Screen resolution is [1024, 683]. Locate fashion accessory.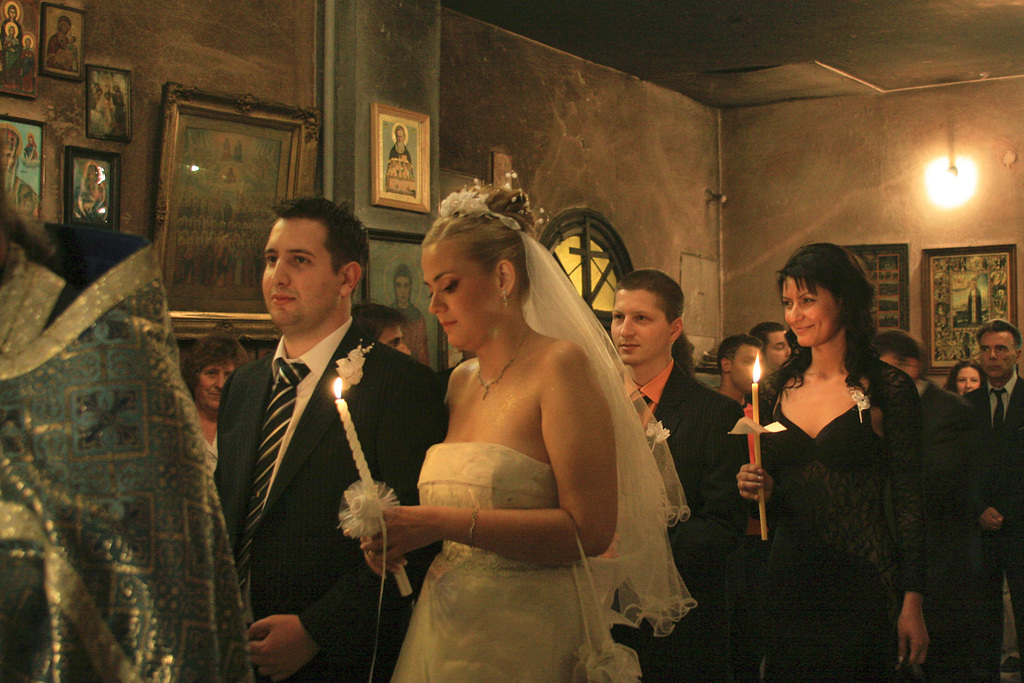
(left=240, top=356, right=310, bottom=603).
